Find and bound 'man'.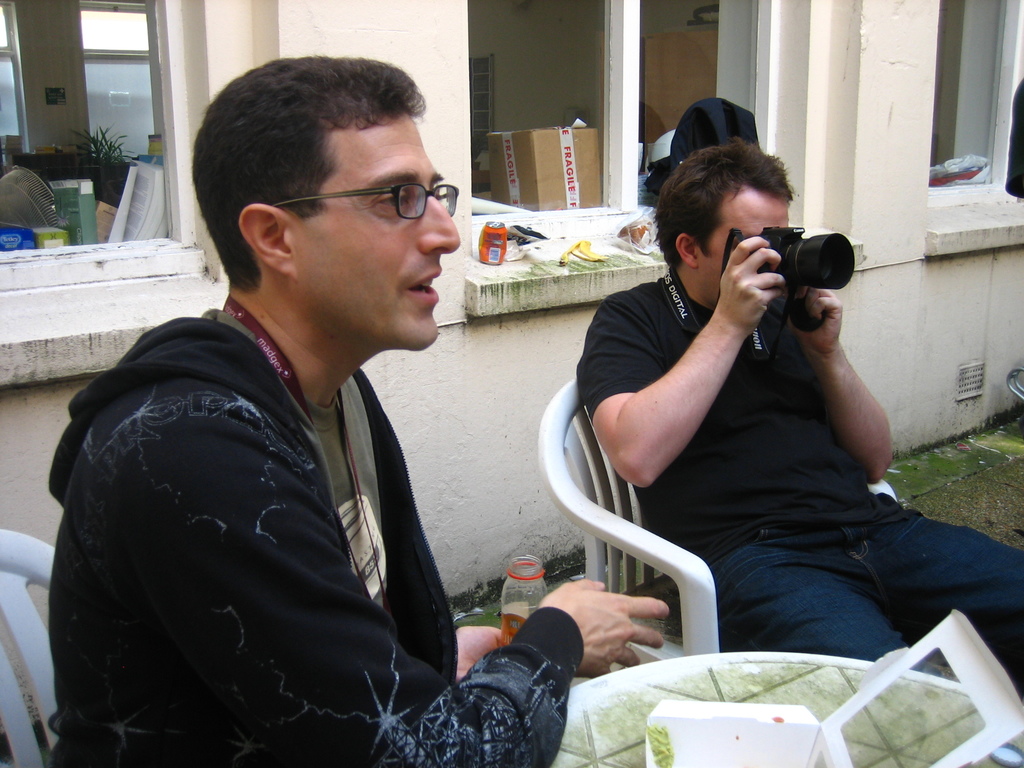
Bound: pyautogui.locateOnScreen(88, 61, 619, 751).
